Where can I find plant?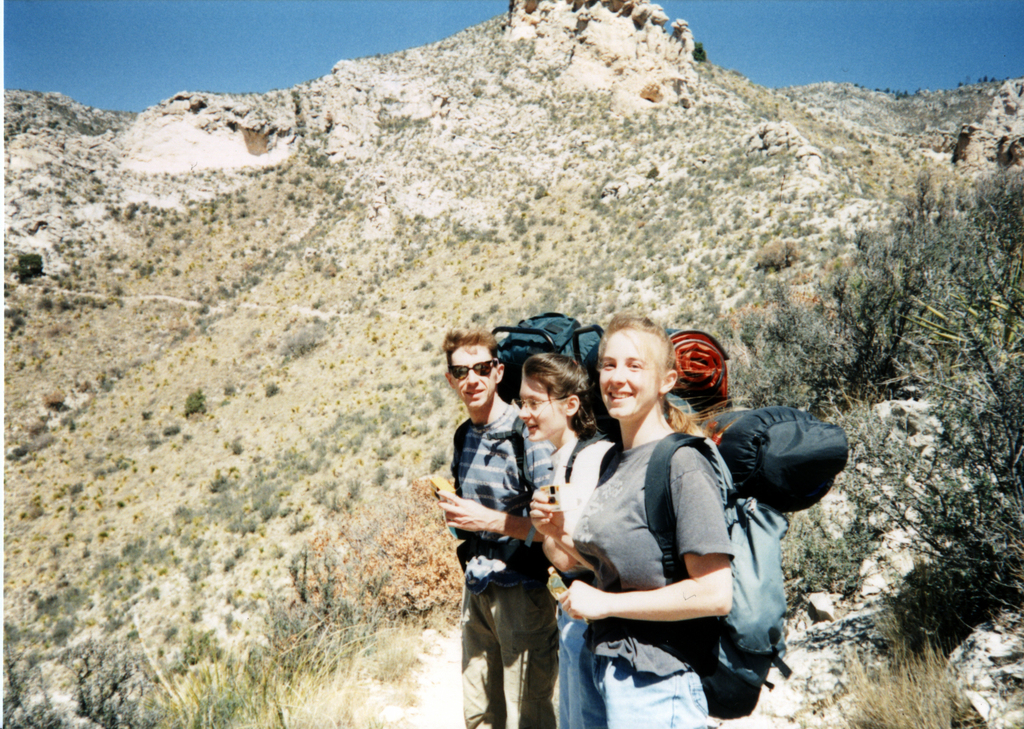
You can find it at bbox=[845, 128, 851, 137].
